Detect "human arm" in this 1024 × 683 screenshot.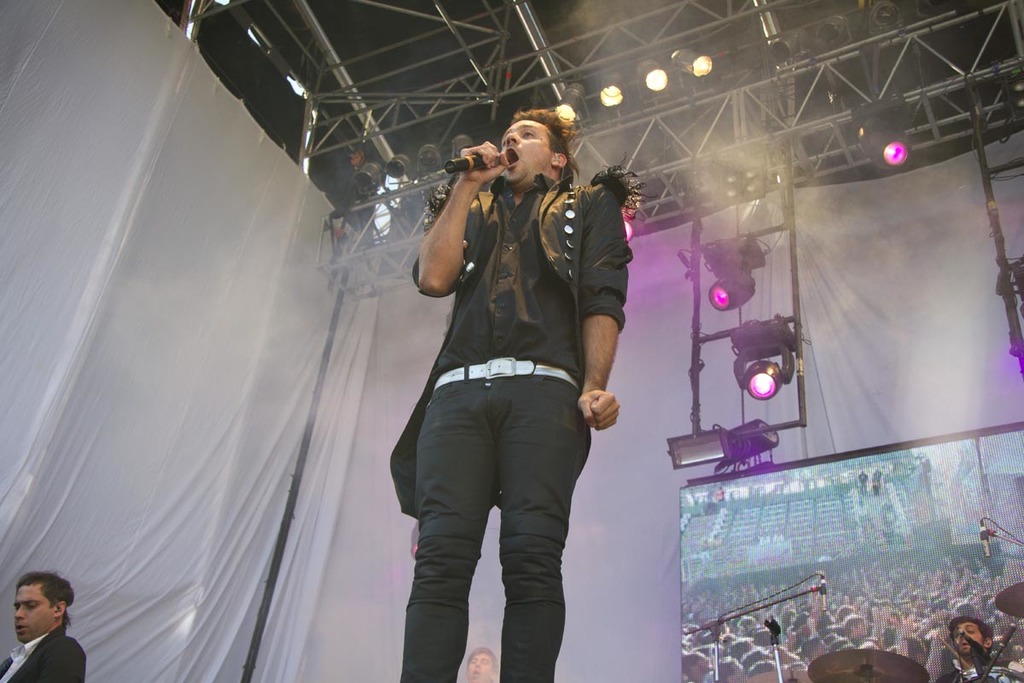
Detection: (898,622,911,657).
